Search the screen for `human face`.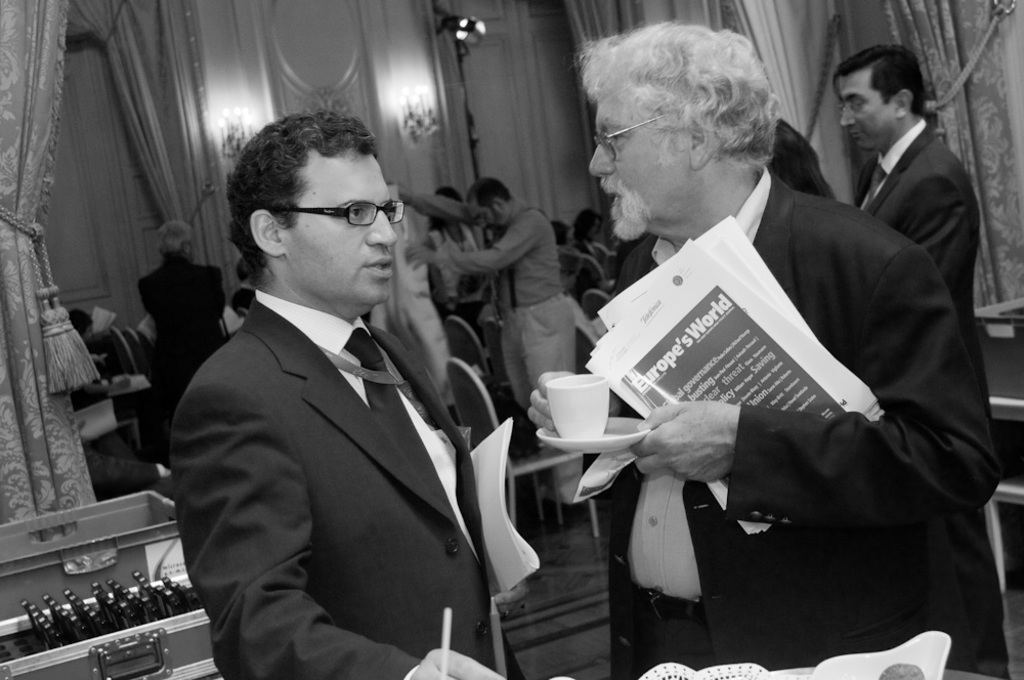
Found at 838 73 891 151.
